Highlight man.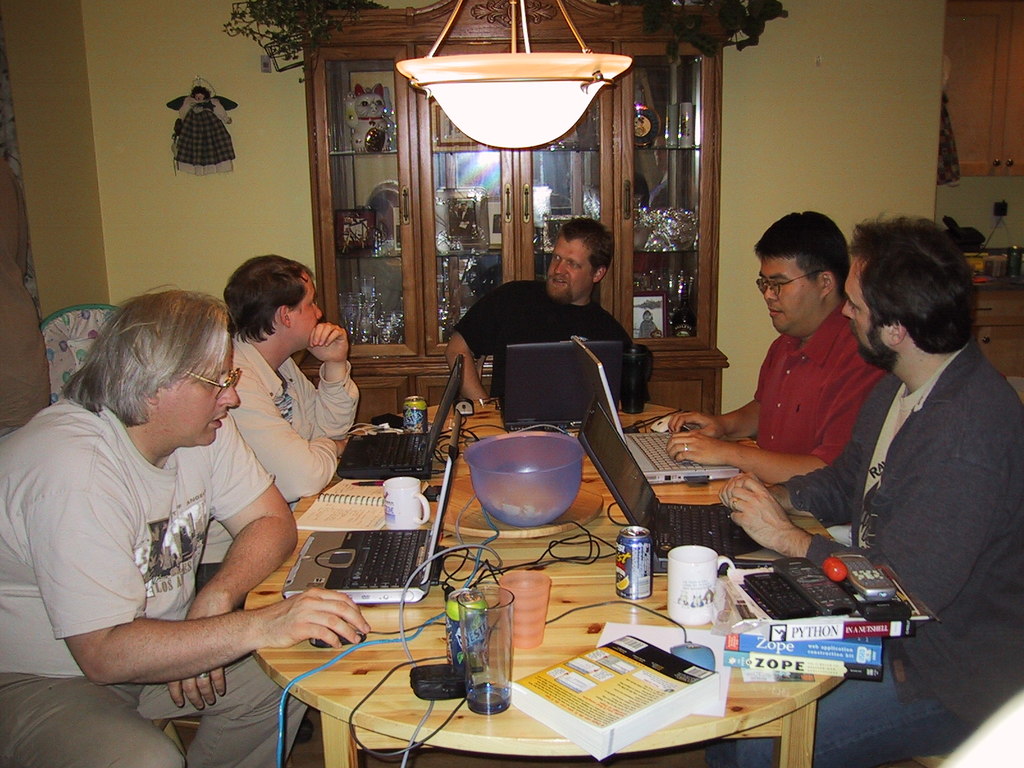
Highlighted region: bbox=[0, 279, 377, 767].
